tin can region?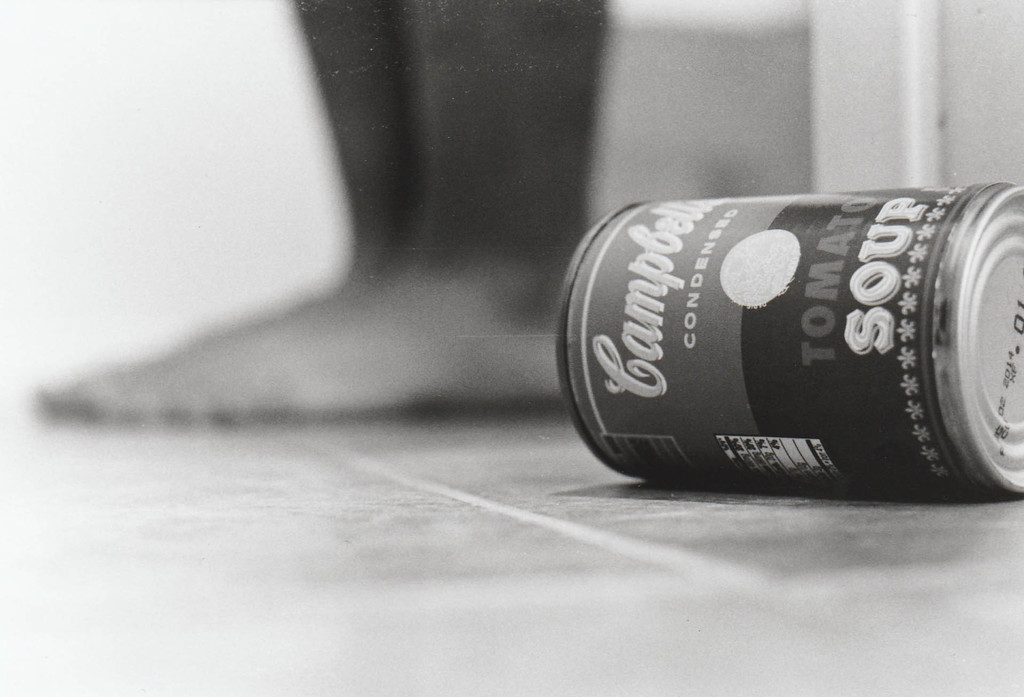
locate(551, 191, 1023, 507)
